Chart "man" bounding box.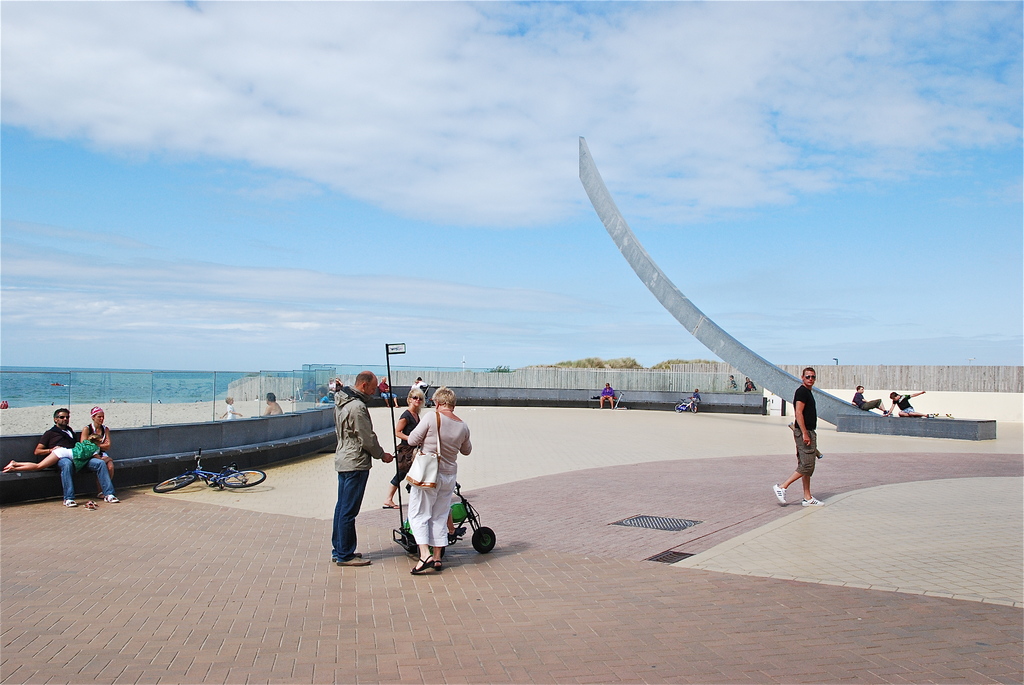
Charted: (850,384,893,417).
